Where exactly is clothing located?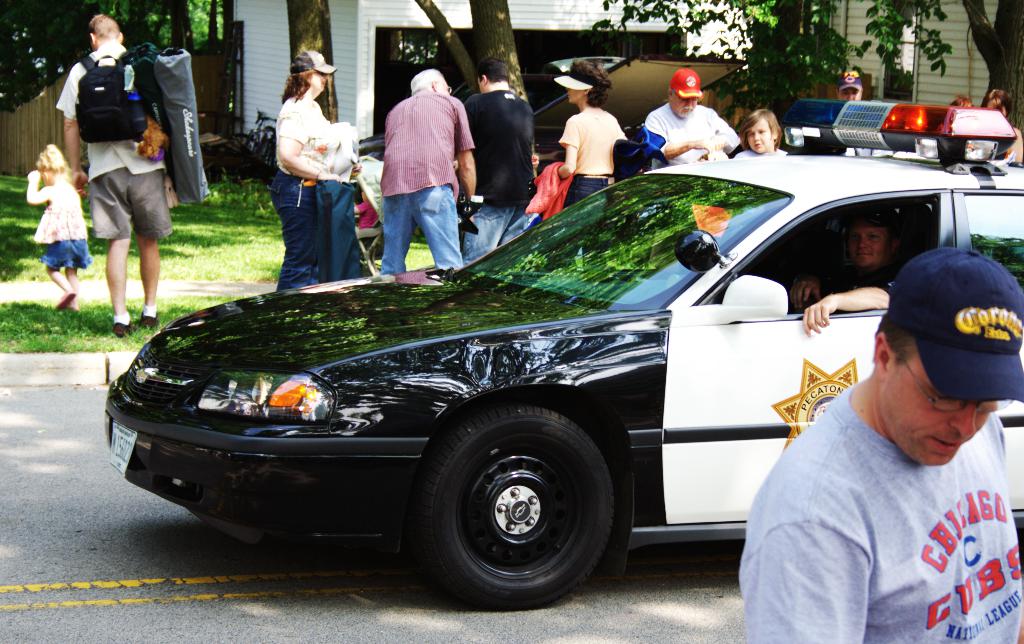
Its bounding box is 646, 103, 749, 169.
